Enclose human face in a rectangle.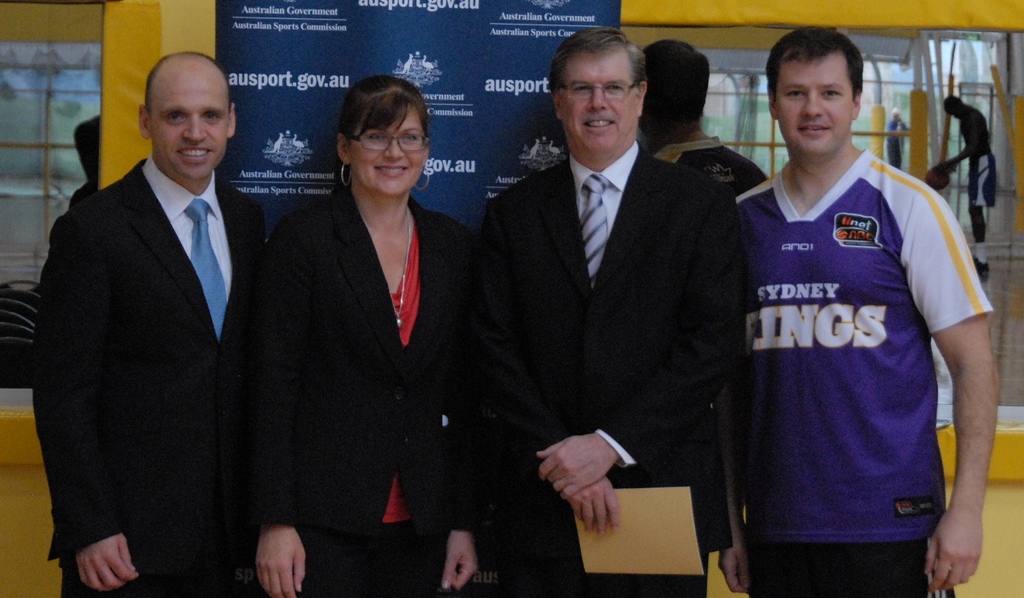
{"left": 780, "top": 56, "right": 855, "bottom": 159}.
